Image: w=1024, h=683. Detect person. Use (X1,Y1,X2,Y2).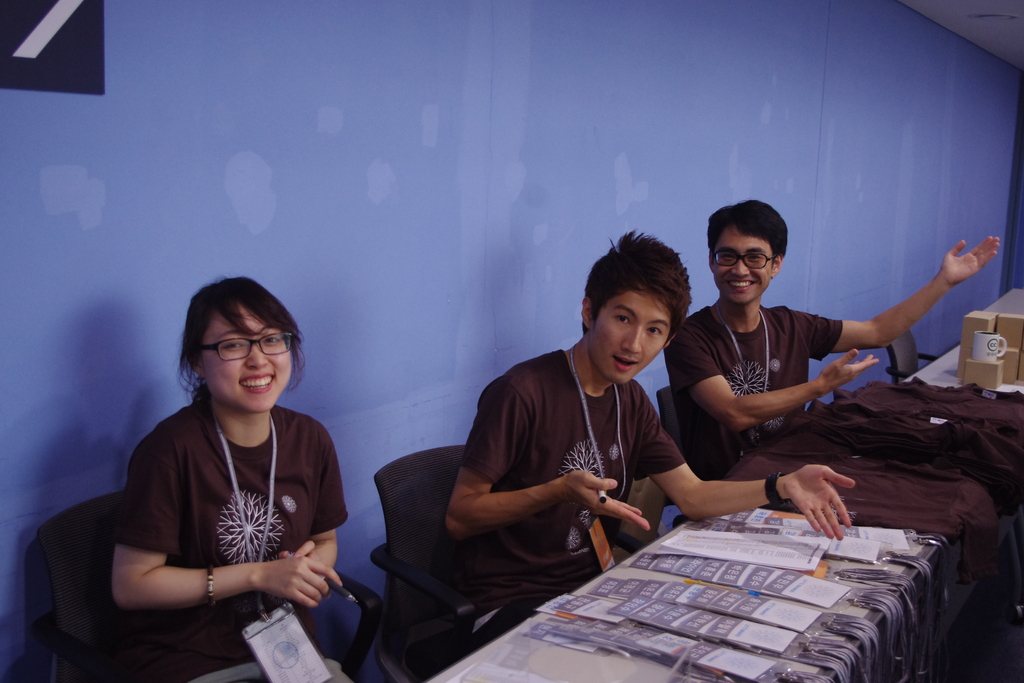
(659,193,1005,486).
